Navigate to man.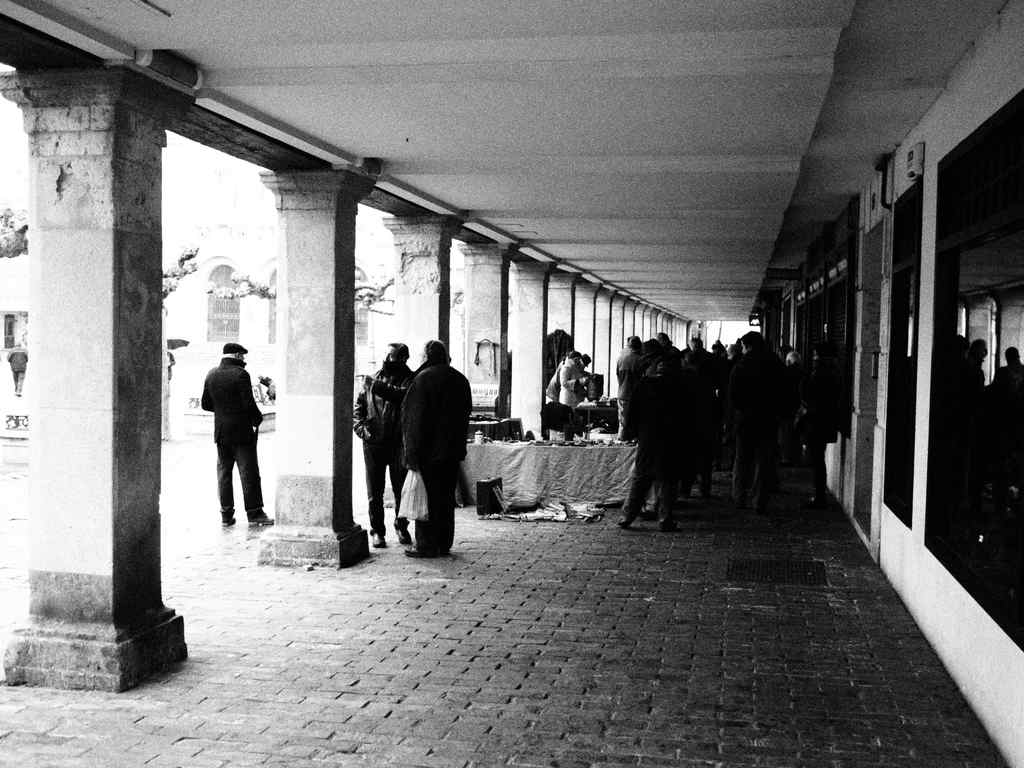
Navigation target: box=[724, 332, 789, 508].
